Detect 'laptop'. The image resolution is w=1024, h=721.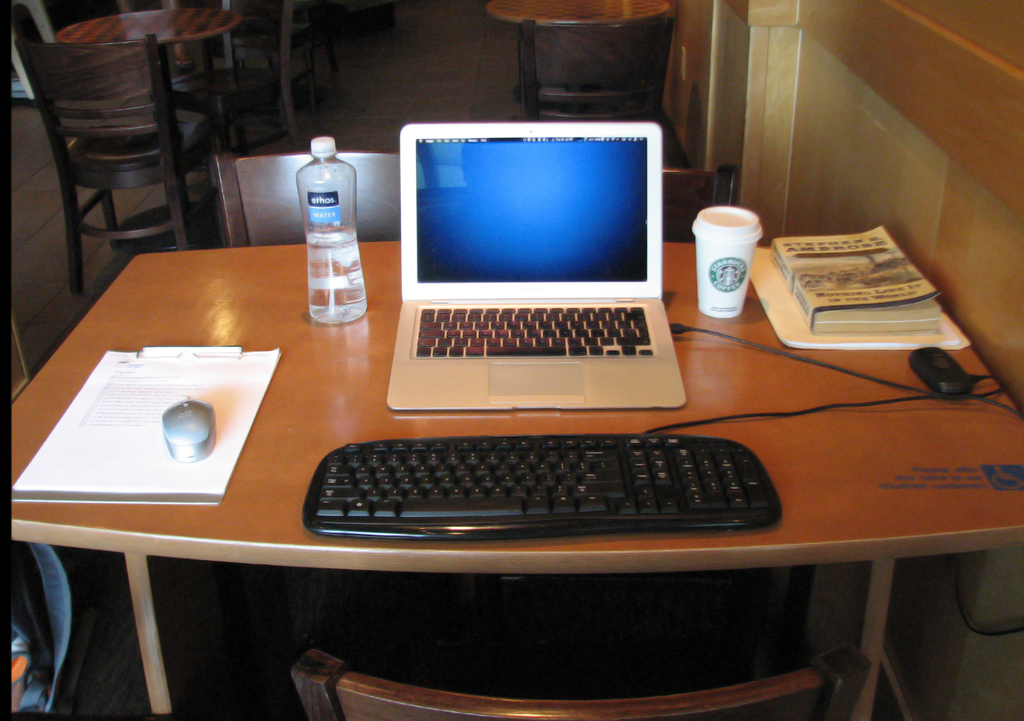
locate(372, 121, 687, 411).
